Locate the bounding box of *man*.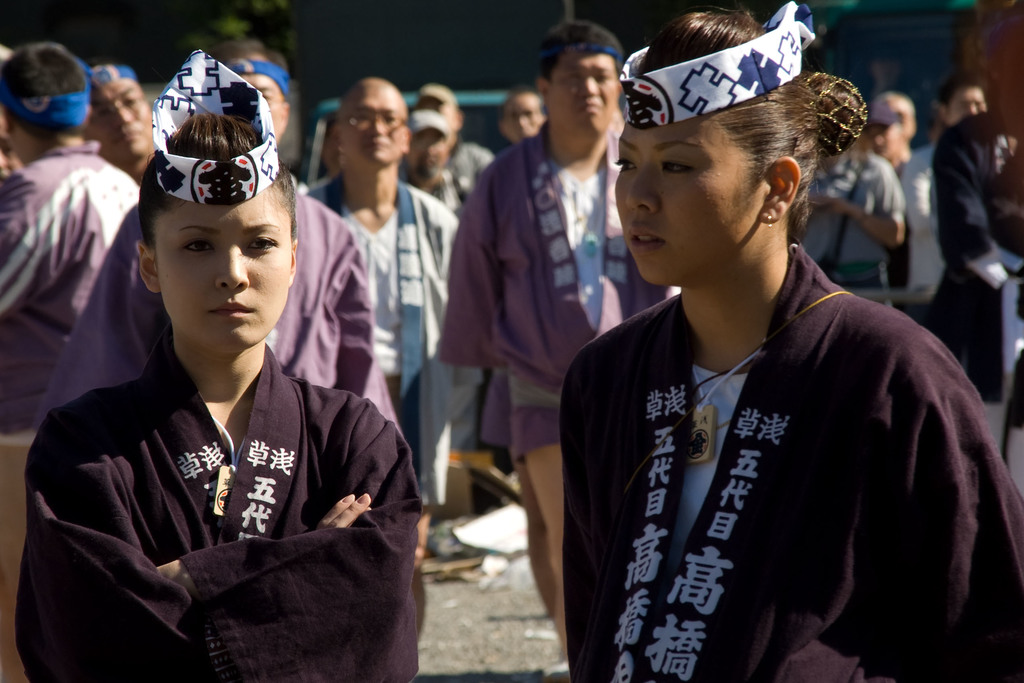
Bounding box: [left=301, top=76, right=486, bottom=558].
